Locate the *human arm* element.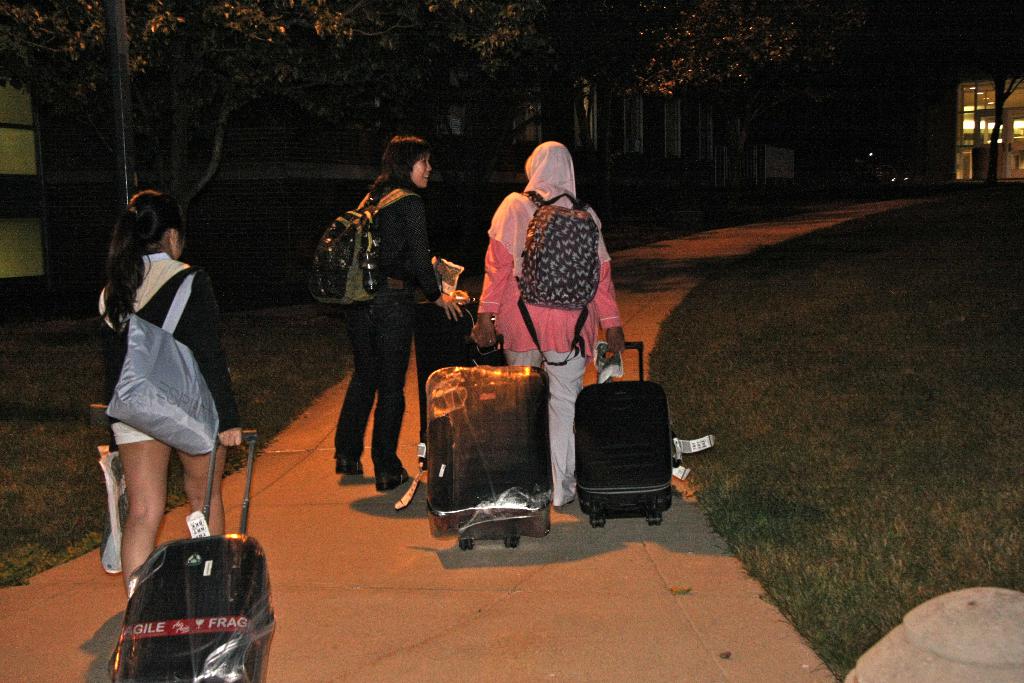
Element bbox: [left=182, top=272, right=252, bottom=448].
